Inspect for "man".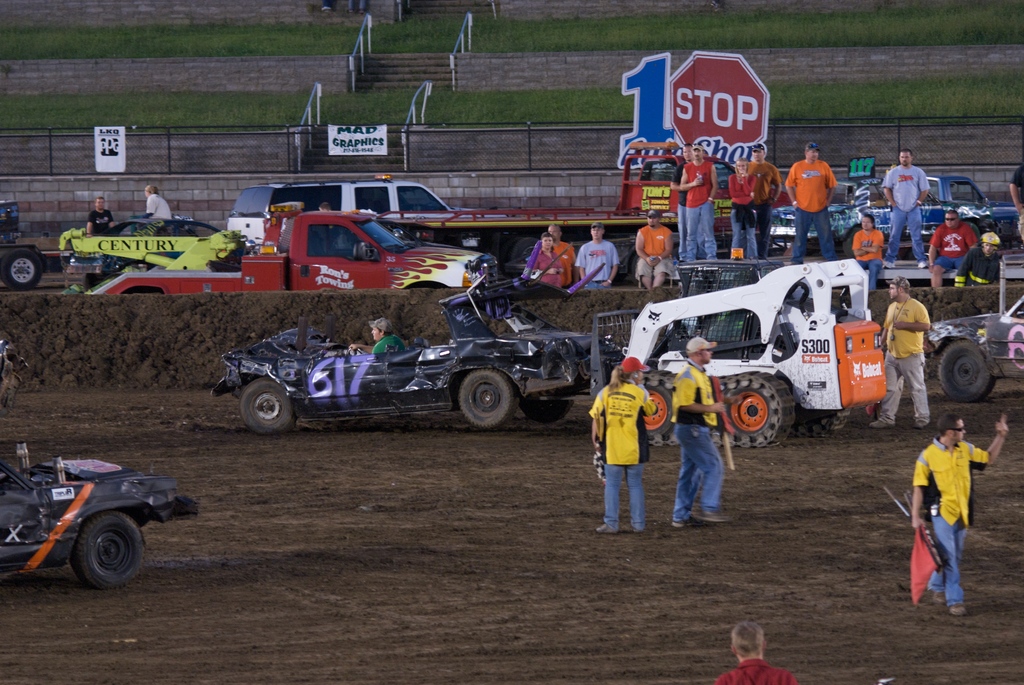
Inspection: (670,141,694,252).
